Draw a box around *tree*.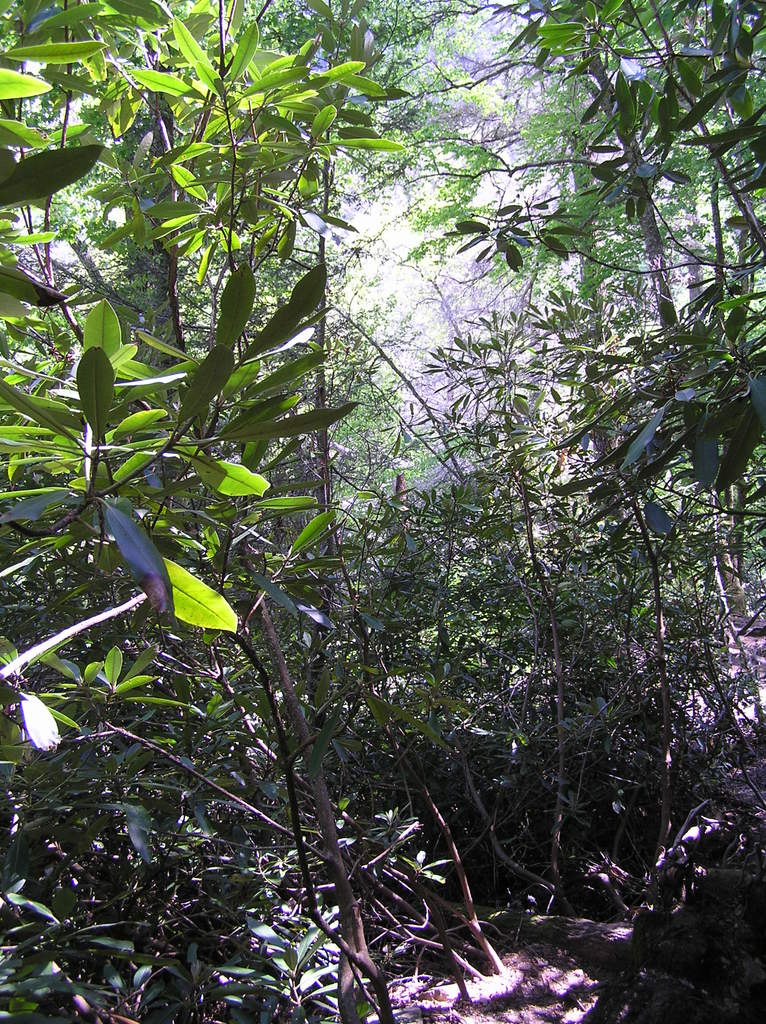
(0, 0, 765, 1023).
